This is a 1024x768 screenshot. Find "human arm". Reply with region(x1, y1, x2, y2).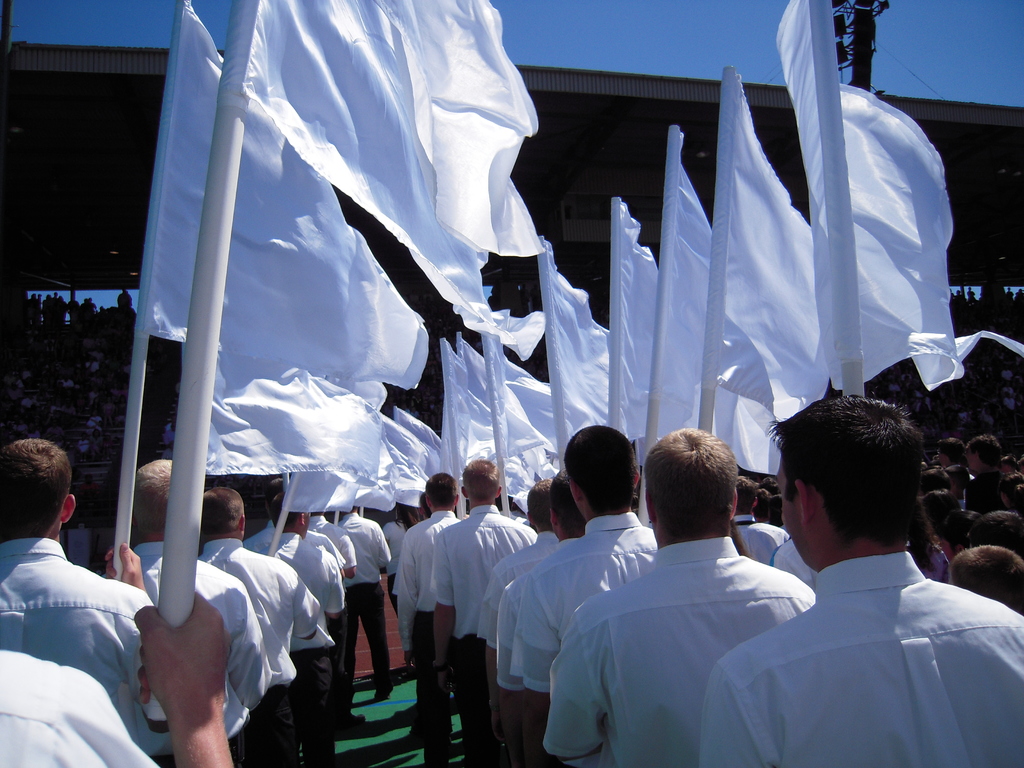
region(390, 532, 415, 671).
